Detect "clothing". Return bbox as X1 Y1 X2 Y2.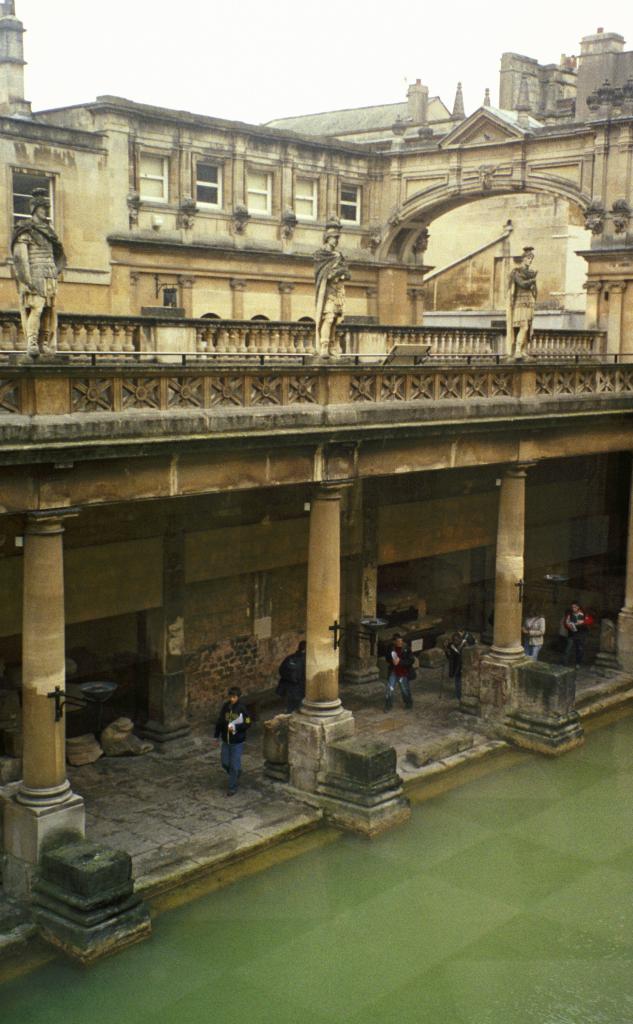
390 641 415 712.
